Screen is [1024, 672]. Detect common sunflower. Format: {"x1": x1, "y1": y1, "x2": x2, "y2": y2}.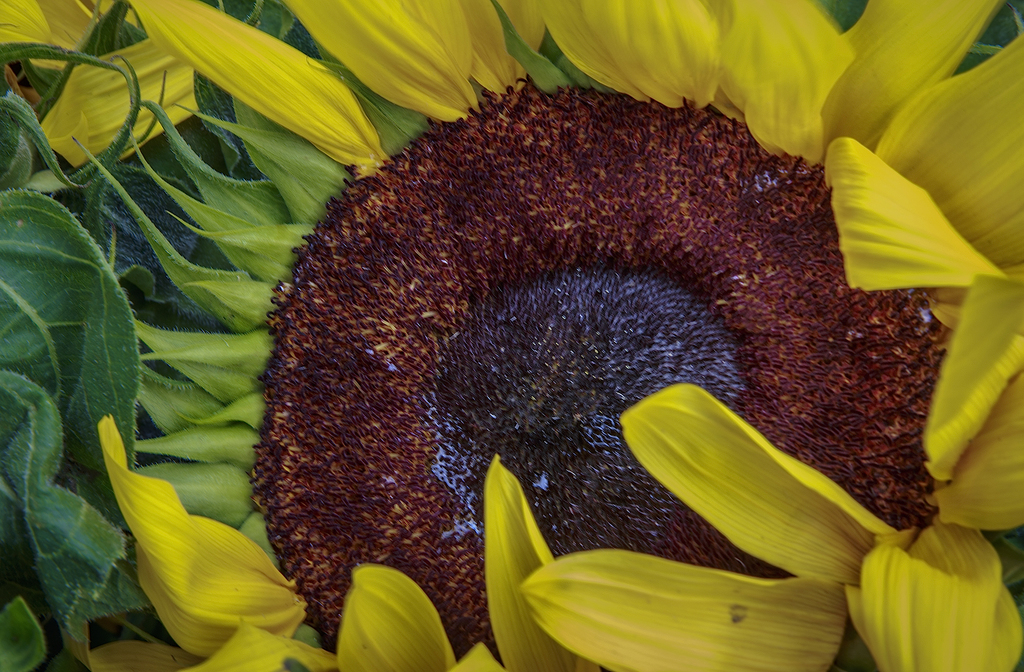
{"x1": 145, "y1": 0, "x2": 1023, "y2": 671}.
